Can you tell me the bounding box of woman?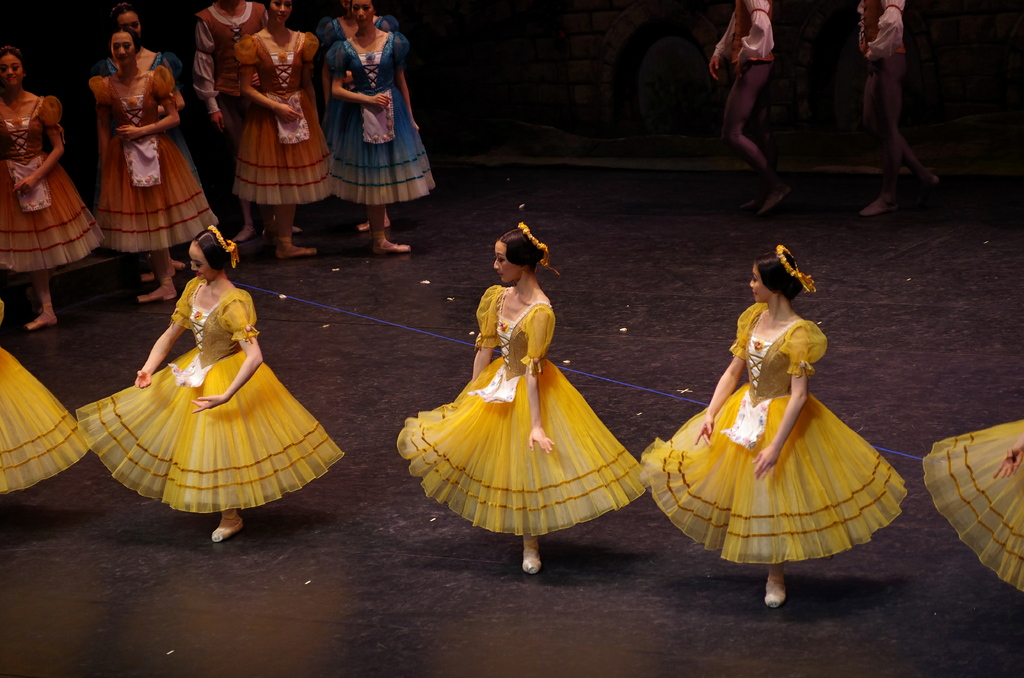
(left=99, top=8, right=205, bottom=186).
